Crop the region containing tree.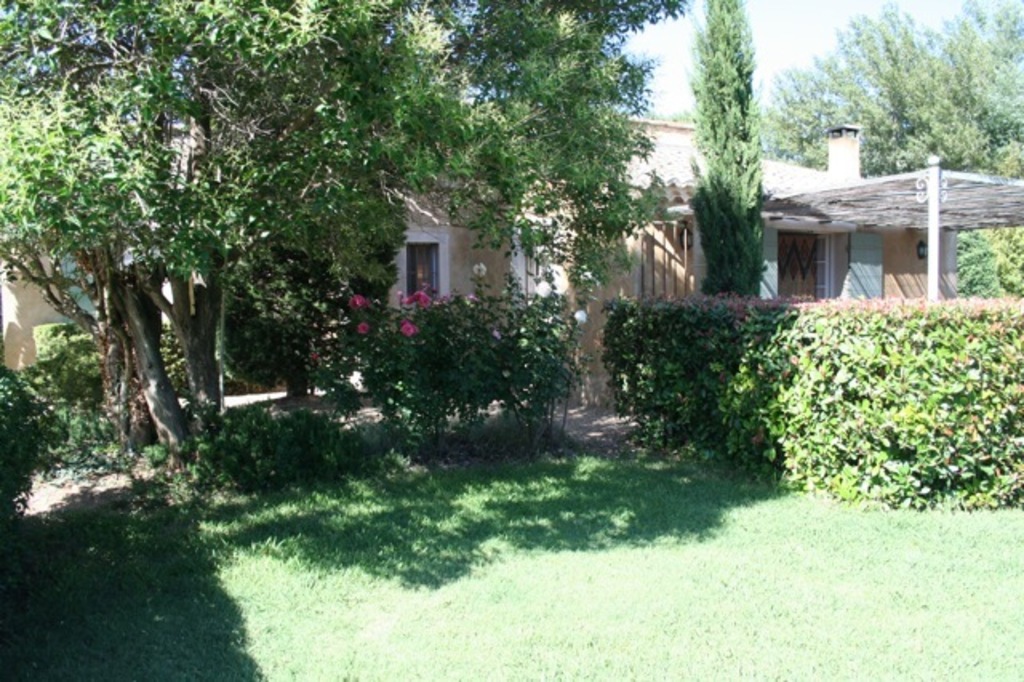
Crop region: [749, 0, 1022, 178].
